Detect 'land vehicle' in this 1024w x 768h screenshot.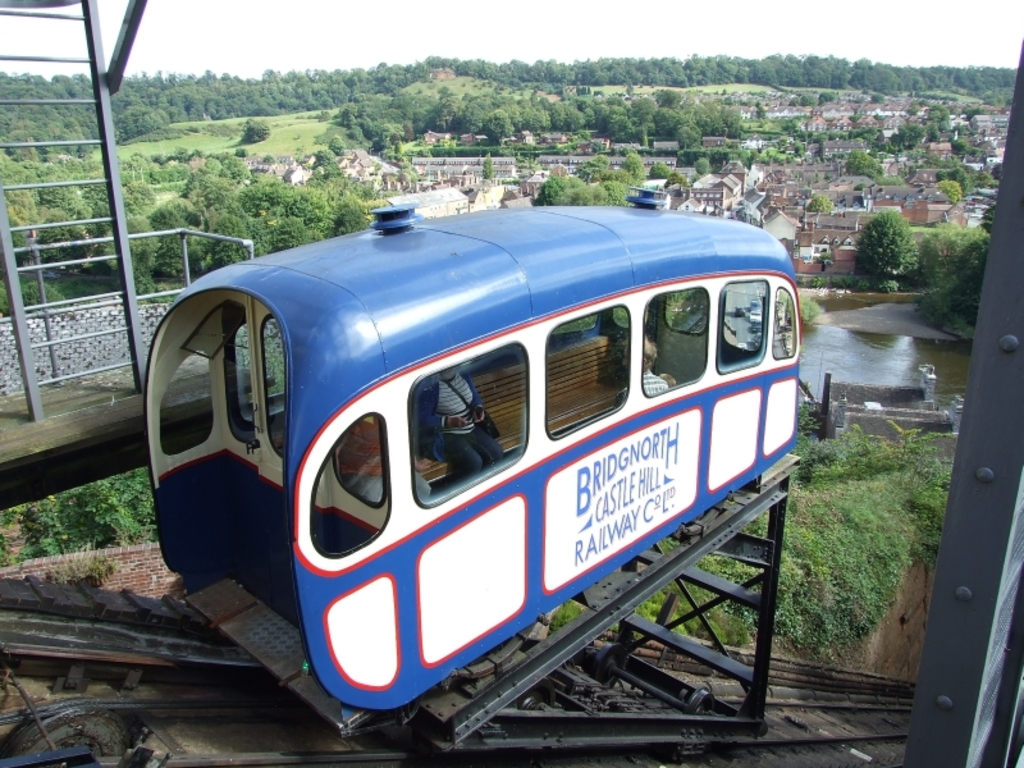
Detection: select_region(110, 177, 832, 726).
